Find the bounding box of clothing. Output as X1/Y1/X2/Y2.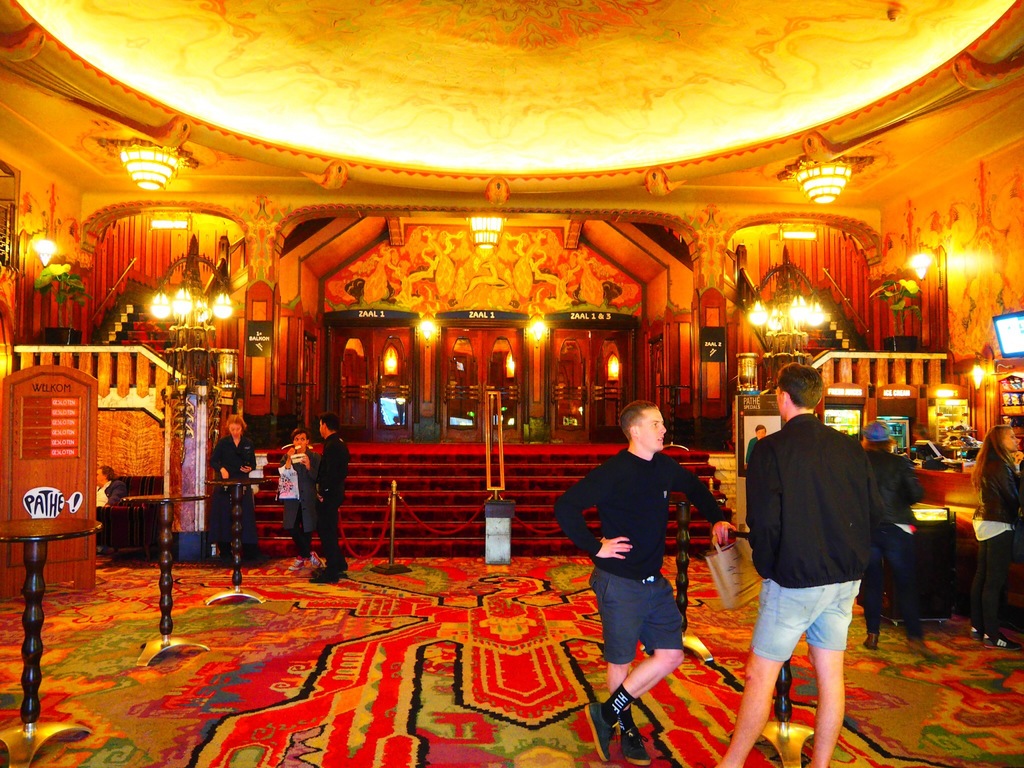
600/682/630/728.
